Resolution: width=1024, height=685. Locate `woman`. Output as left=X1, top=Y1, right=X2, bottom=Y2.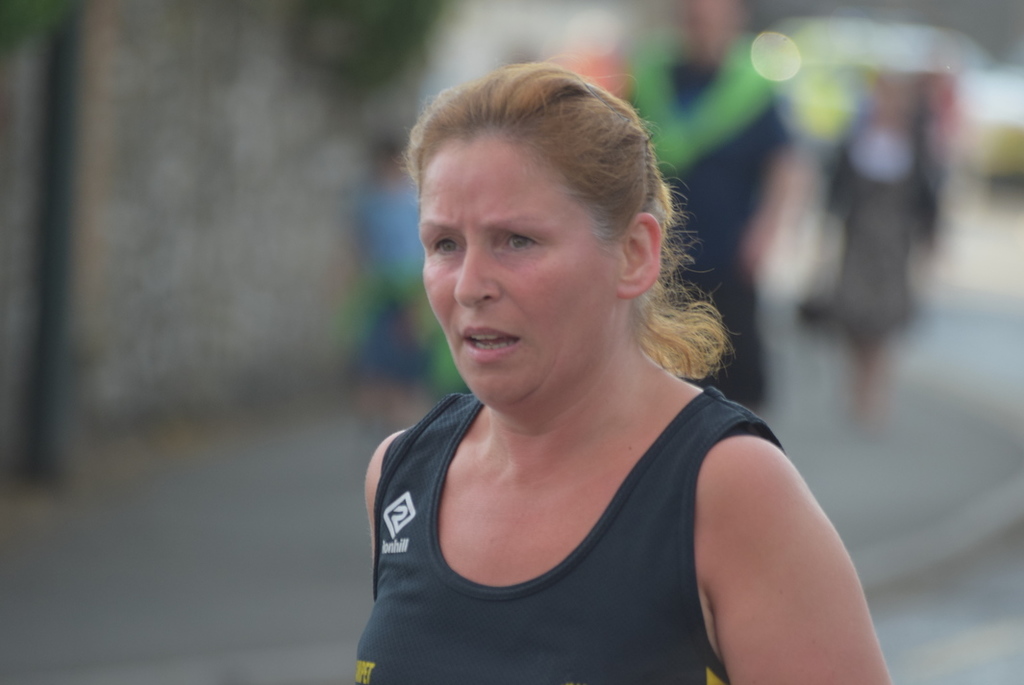
left=332, top=52, right=842, bottom=666.
